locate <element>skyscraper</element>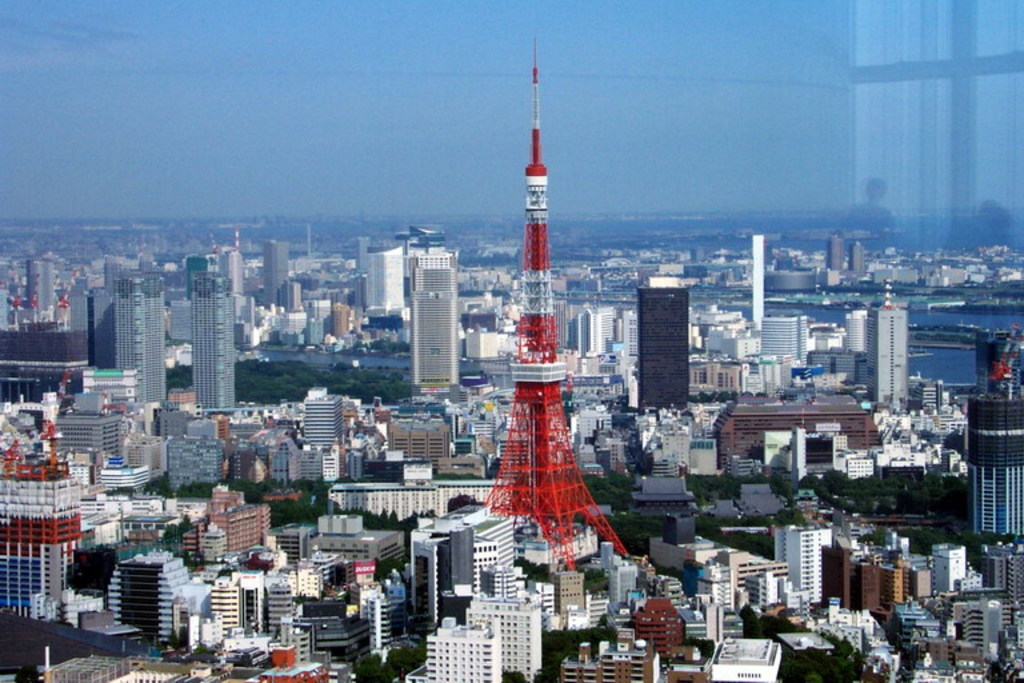
<region>636, 275, 689, 415</region>
